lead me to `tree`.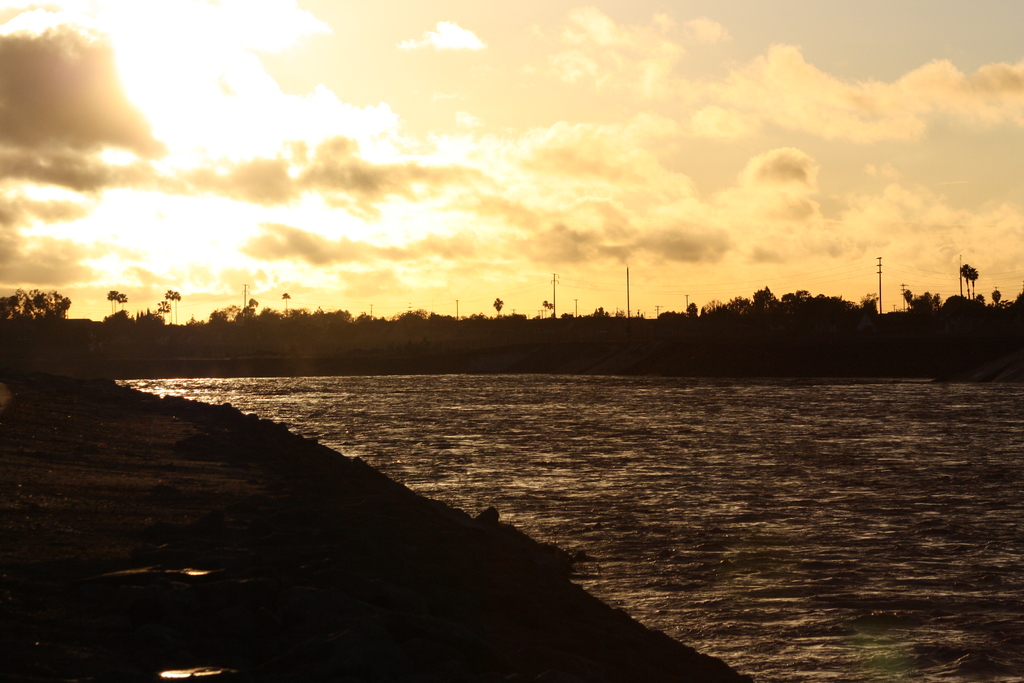
Lead to {"left": 685, "top": 302, "right": 698, "bottom": 318}.
